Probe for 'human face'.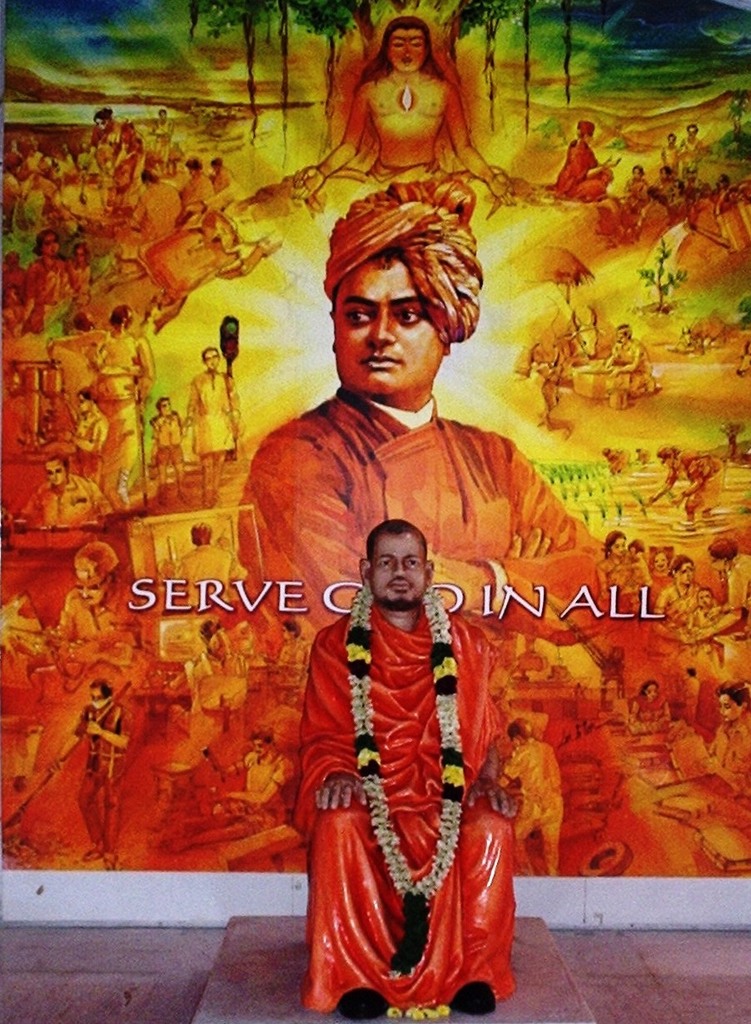
Probe result: 336/255/440/394.
